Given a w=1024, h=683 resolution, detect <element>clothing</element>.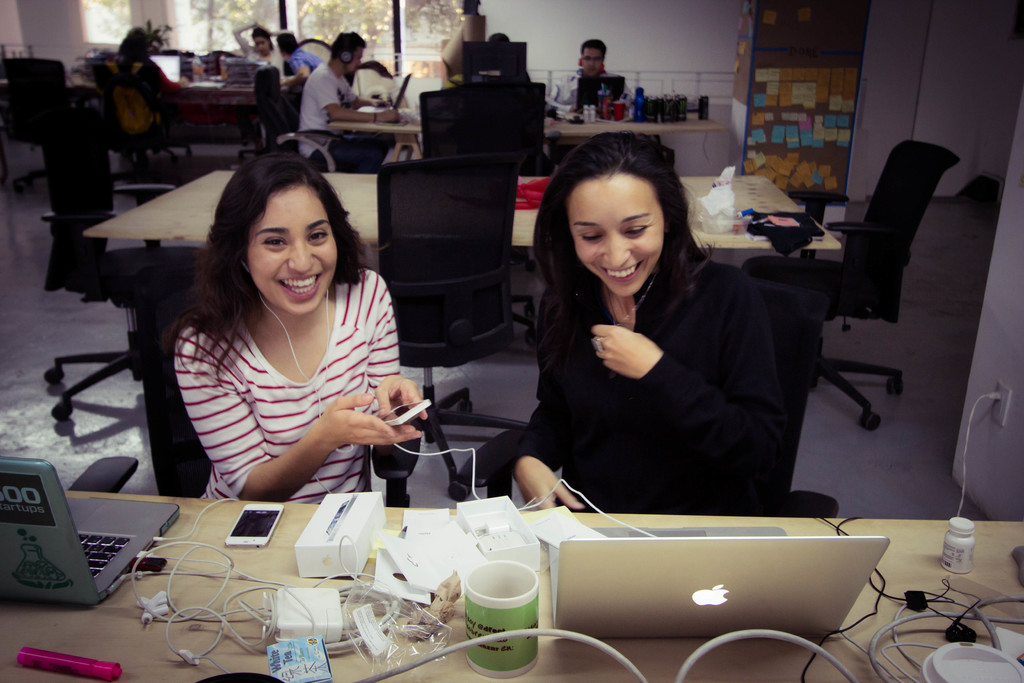
544 67 639 115.
